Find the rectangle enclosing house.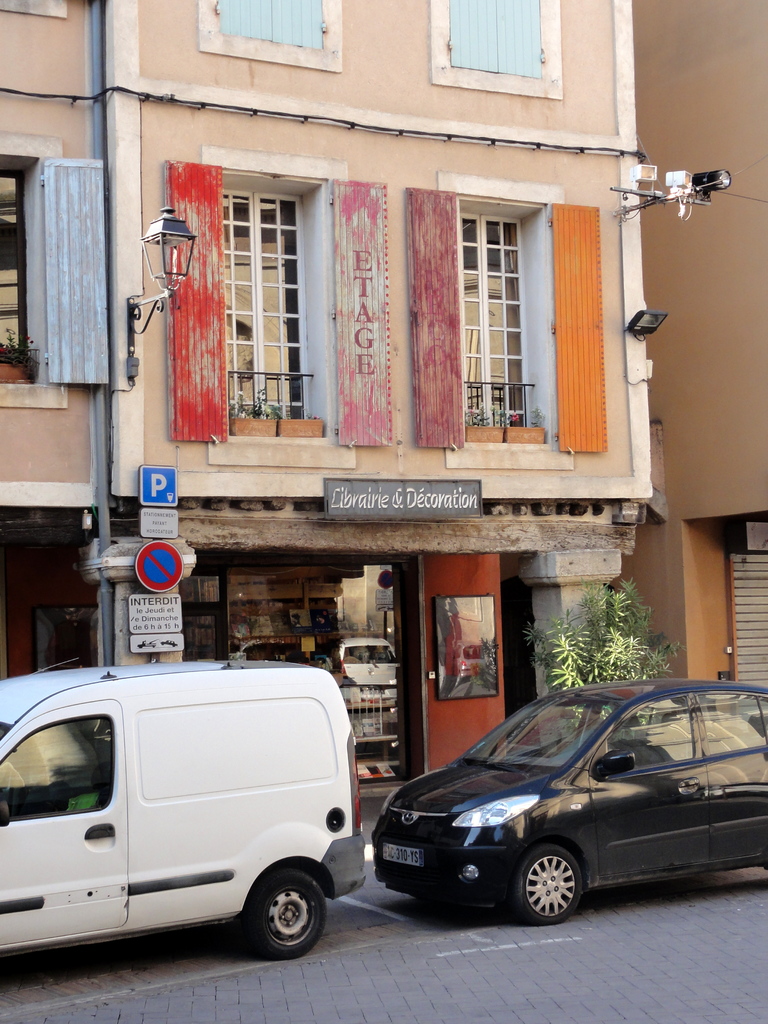
locate(0, 0, 669, 826).
